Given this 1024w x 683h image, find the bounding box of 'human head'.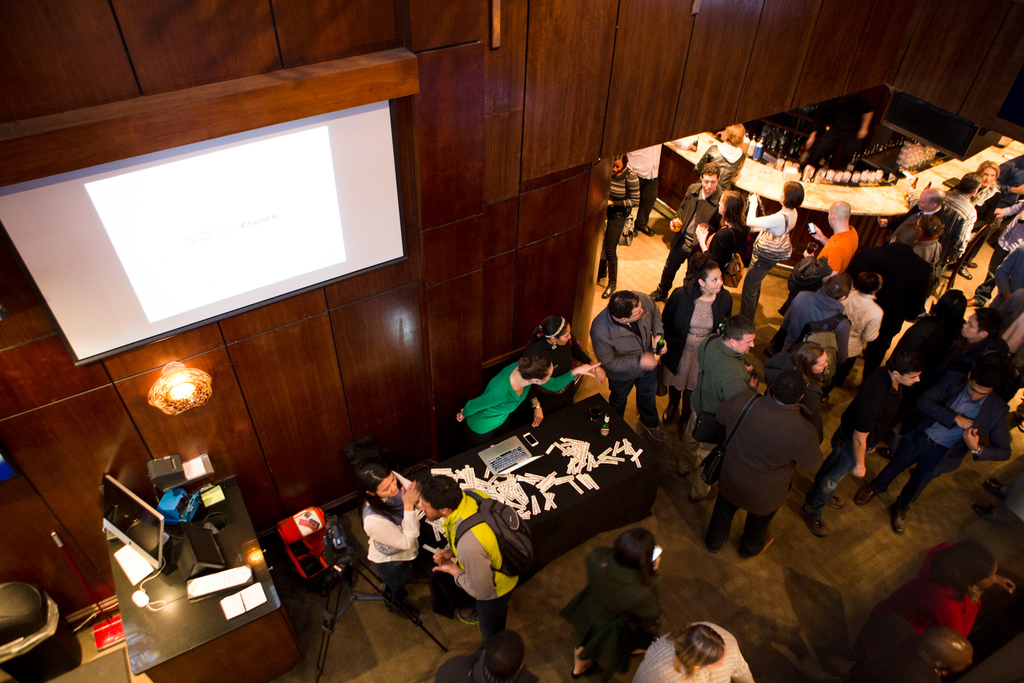
region(719, 124, 747, 145).
